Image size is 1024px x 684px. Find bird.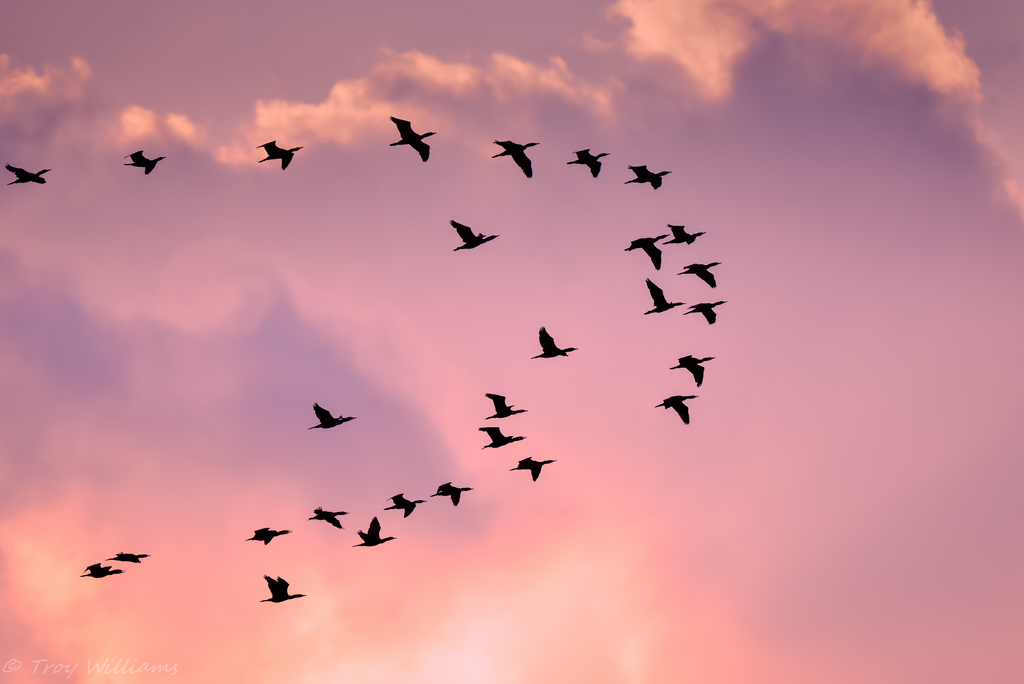
locate(388, 119, 435, 162).
